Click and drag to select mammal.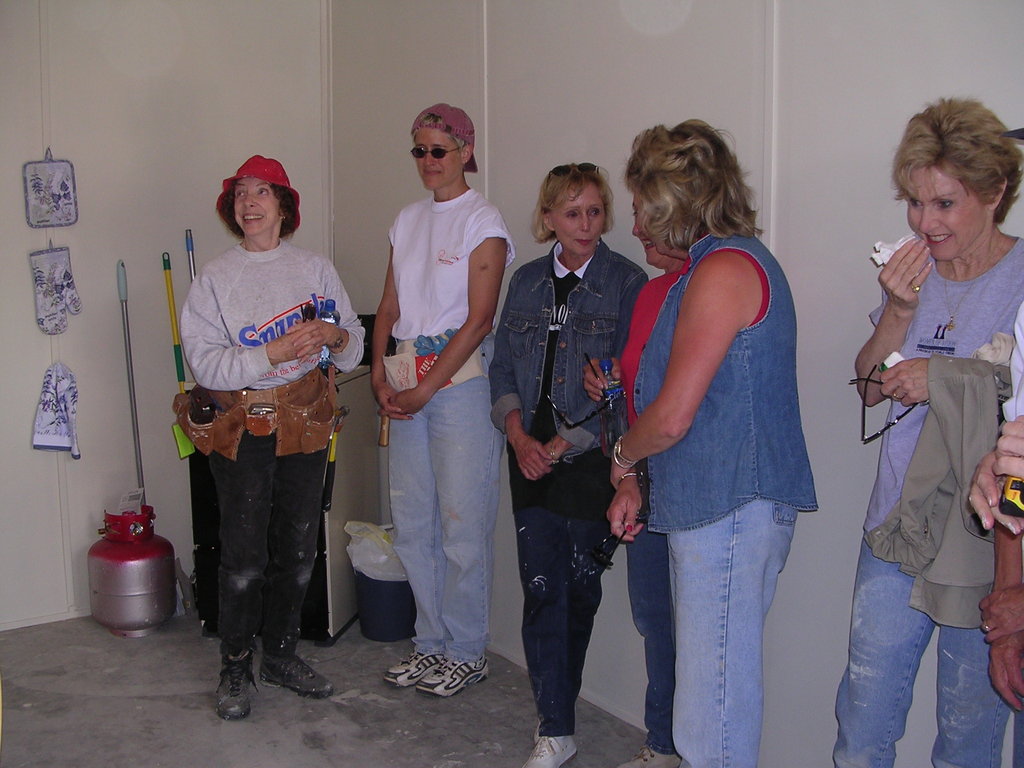
Selection: crop(959, 303, 1023, 541).
